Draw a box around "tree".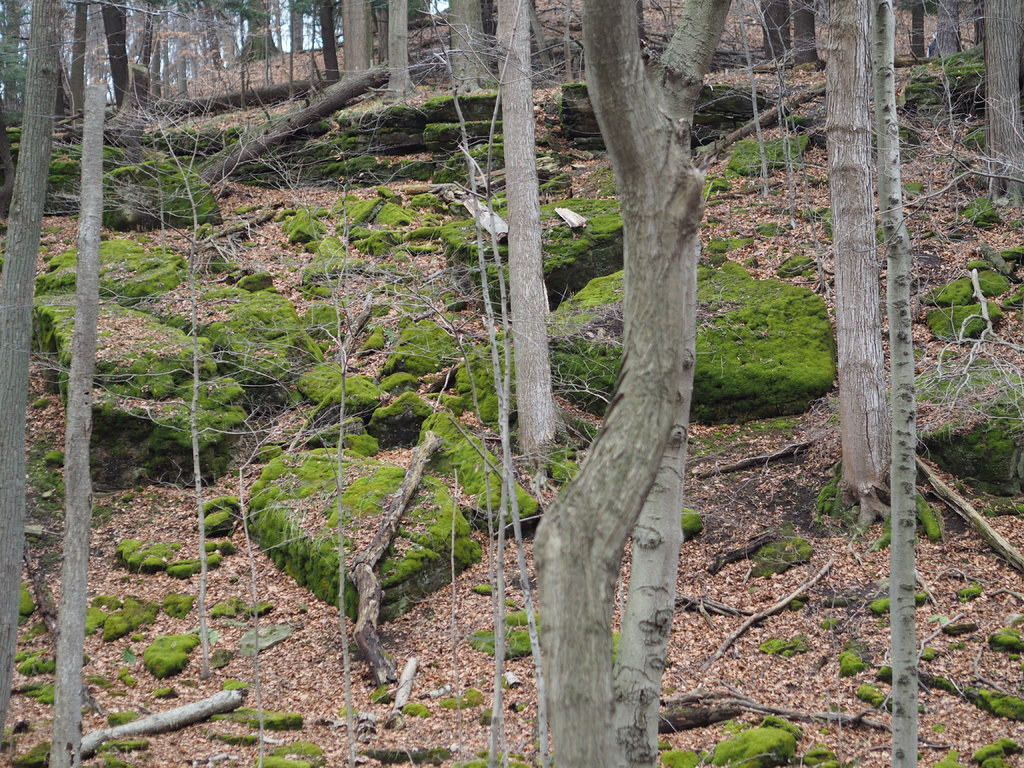
box(822, 0, 881, 528).
